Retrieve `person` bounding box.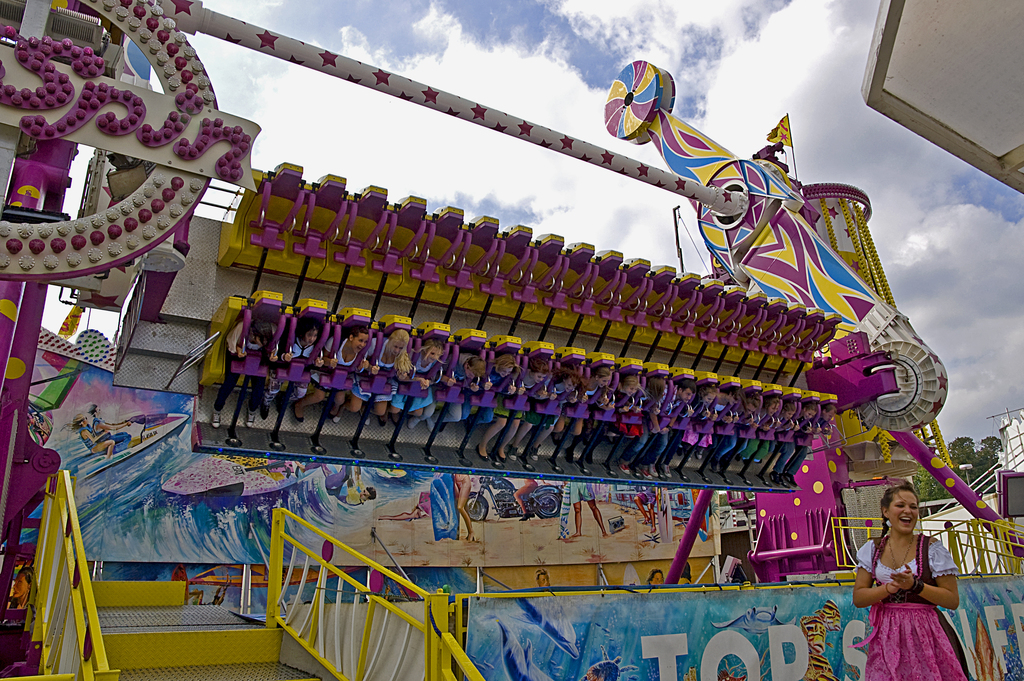
Bounding box: <bbox>209, 313, 280, 427</bbox>.
